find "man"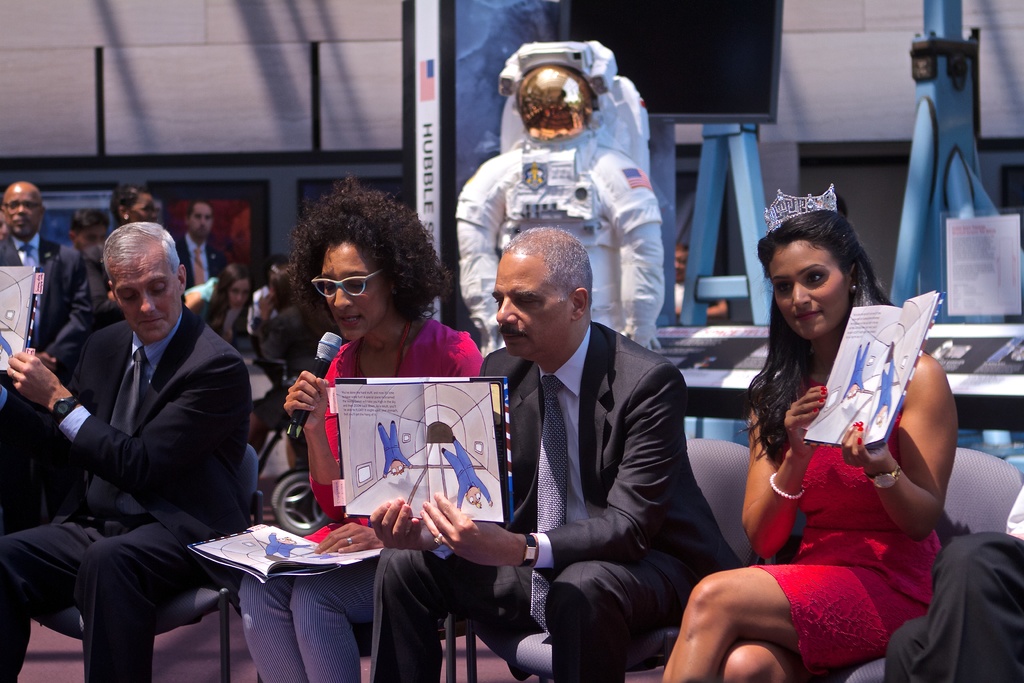
l=0, t=217, r=253, b=682
